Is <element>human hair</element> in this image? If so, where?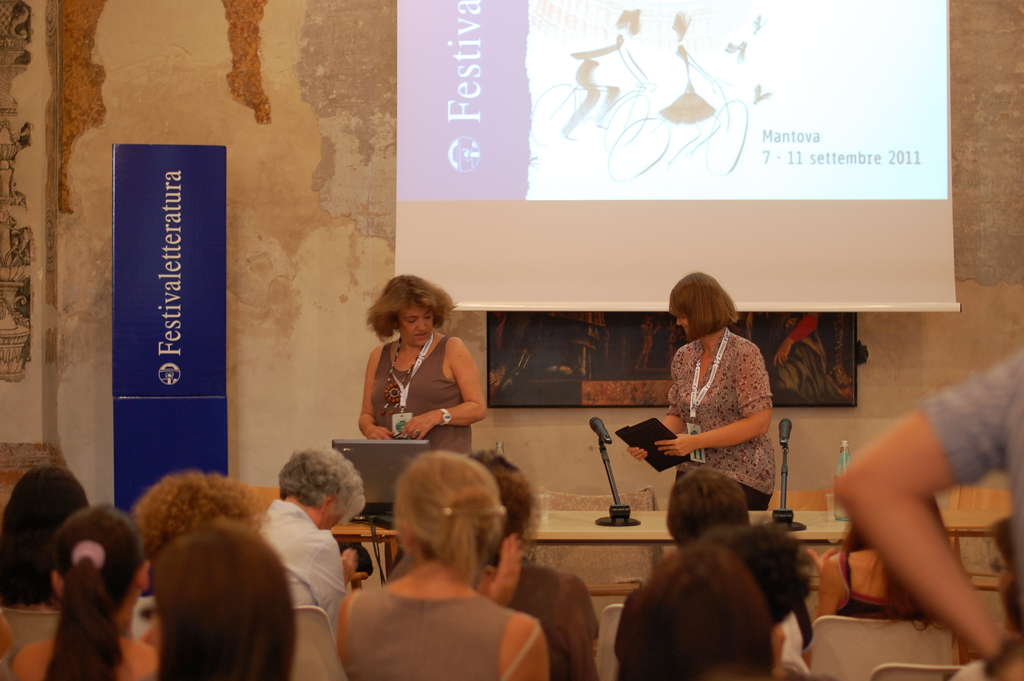
Yes, at detection(278, 447, 370, 529).
